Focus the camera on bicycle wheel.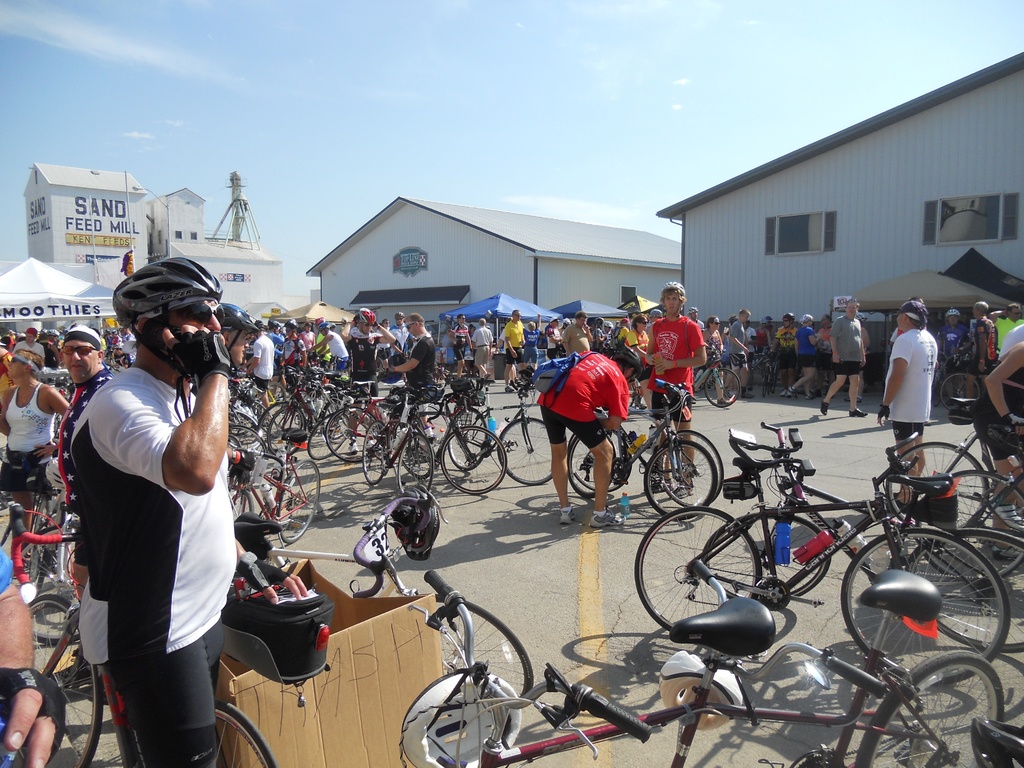
Focus region: [13, 526, 83, 647].
